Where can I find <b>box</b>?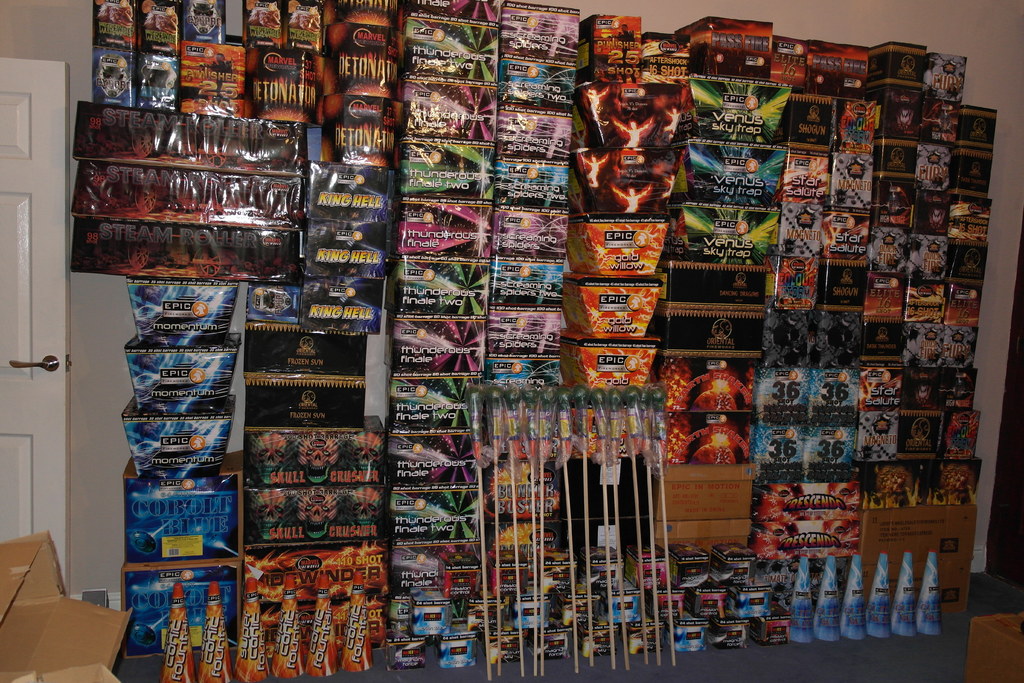
You can find it at 122,568,241,658.
